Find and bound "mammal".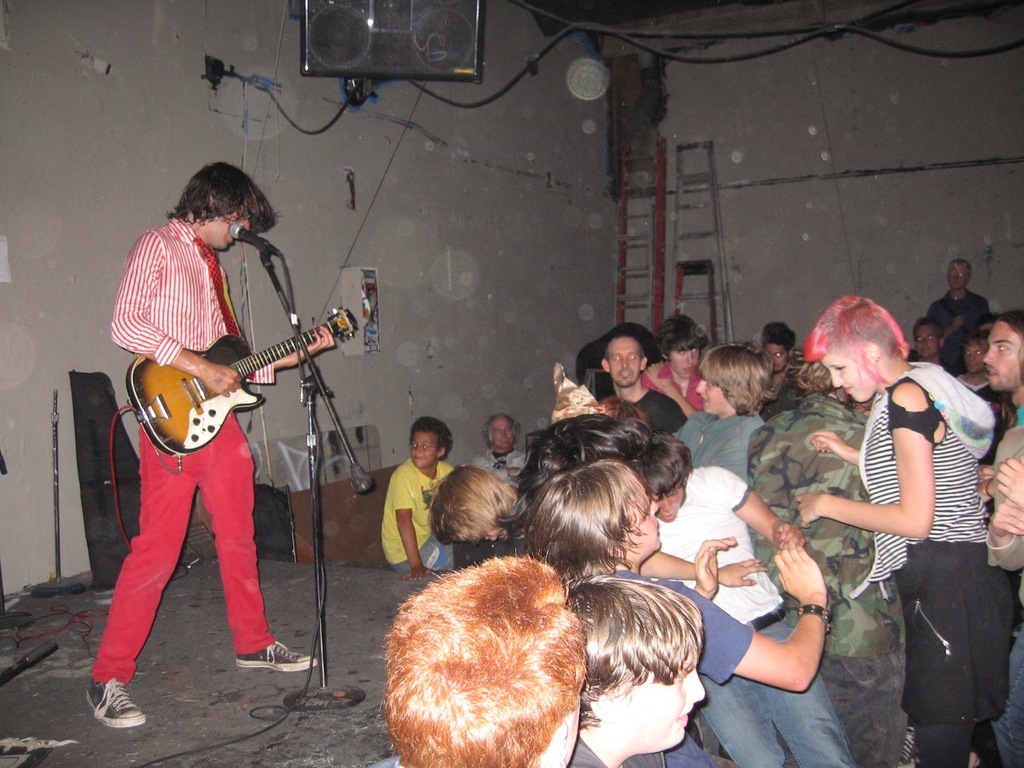
Bound: 563:571:727:767.
